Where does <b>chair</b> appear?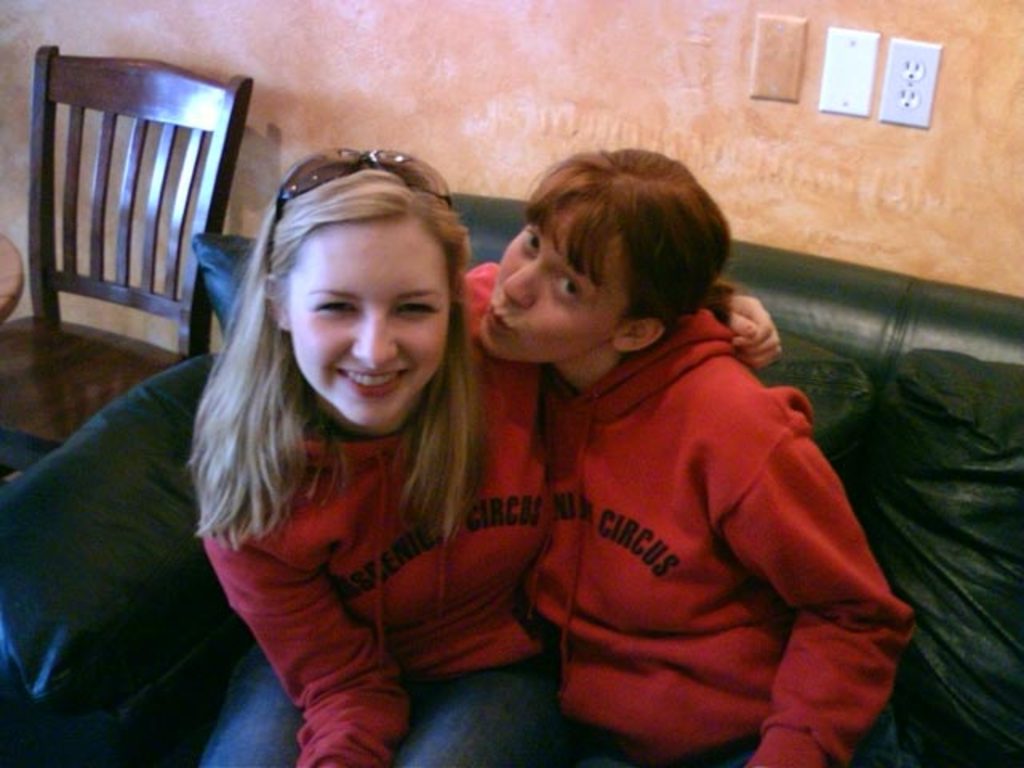
Appears at region(21, 58, 258, 411).
